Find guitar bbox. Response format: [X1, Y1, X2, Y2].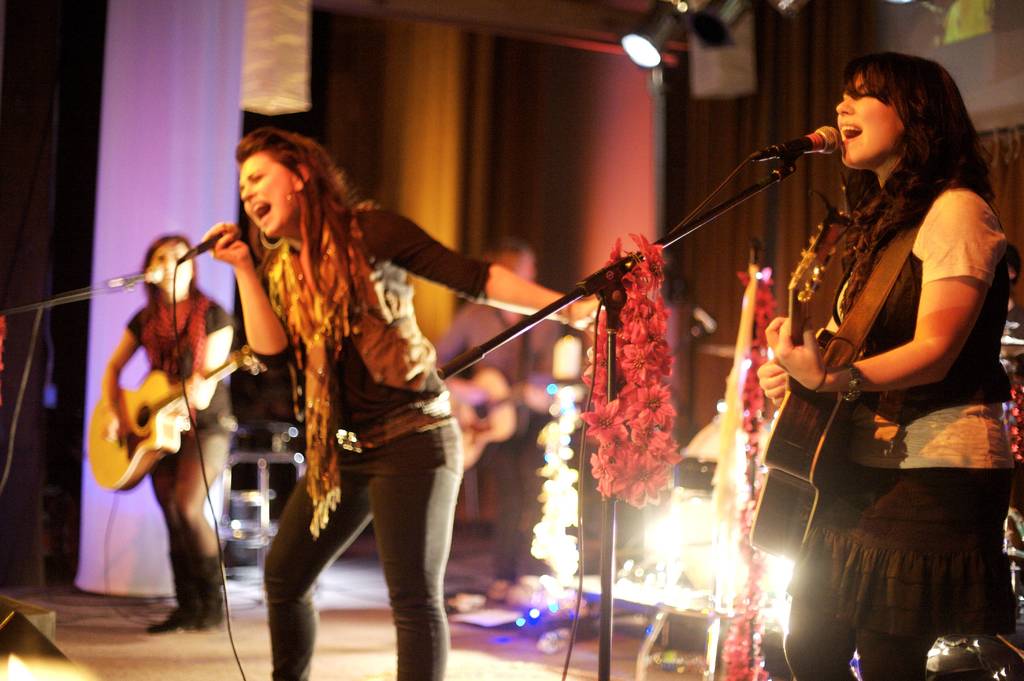
[84, 341, 268, 493].
